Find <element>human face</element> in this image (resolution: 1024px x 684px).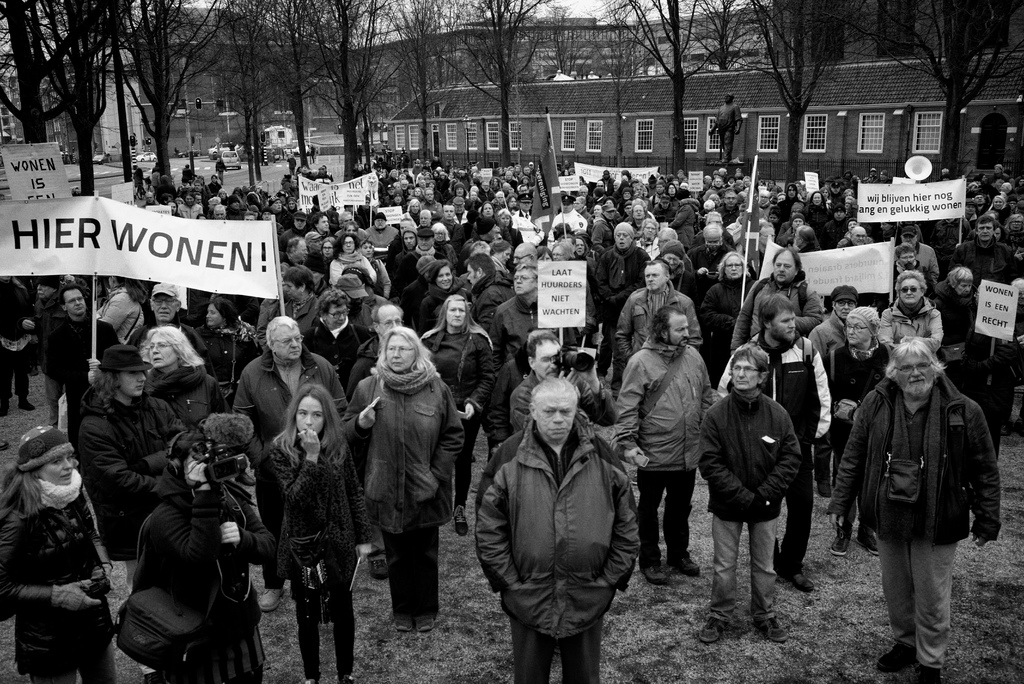
rect(345, 224, 357, 235).
